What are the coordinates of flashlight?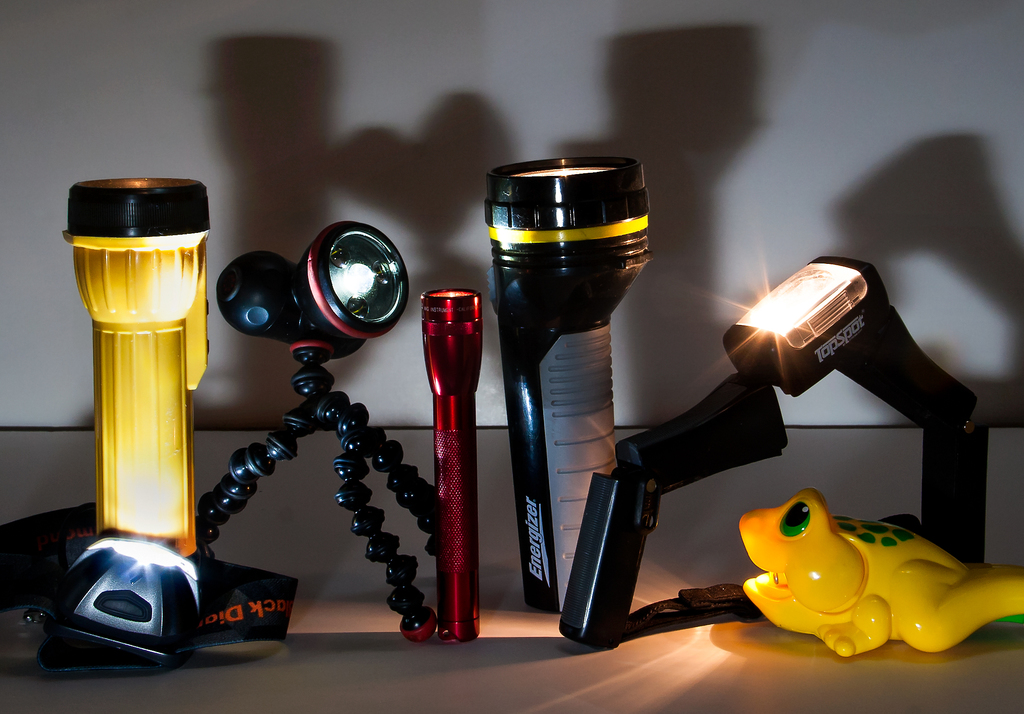
(40,169,220,683).
